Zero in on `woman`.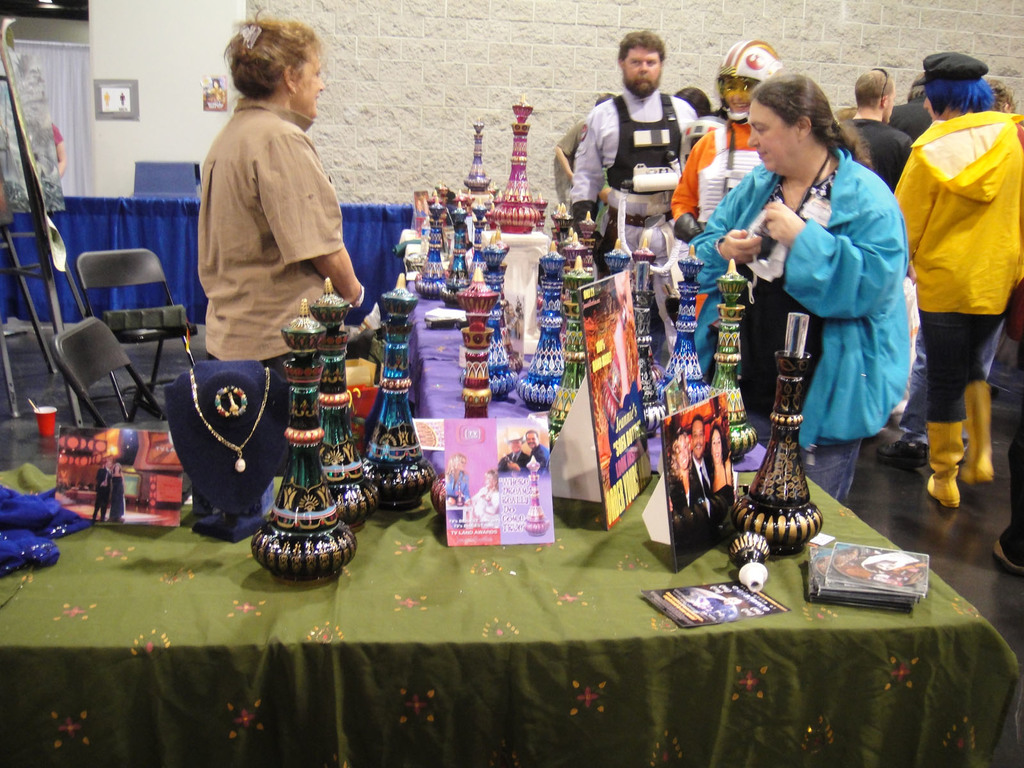
Zeroed in: <bbox>700, 423, 742, 515</bbox>.
